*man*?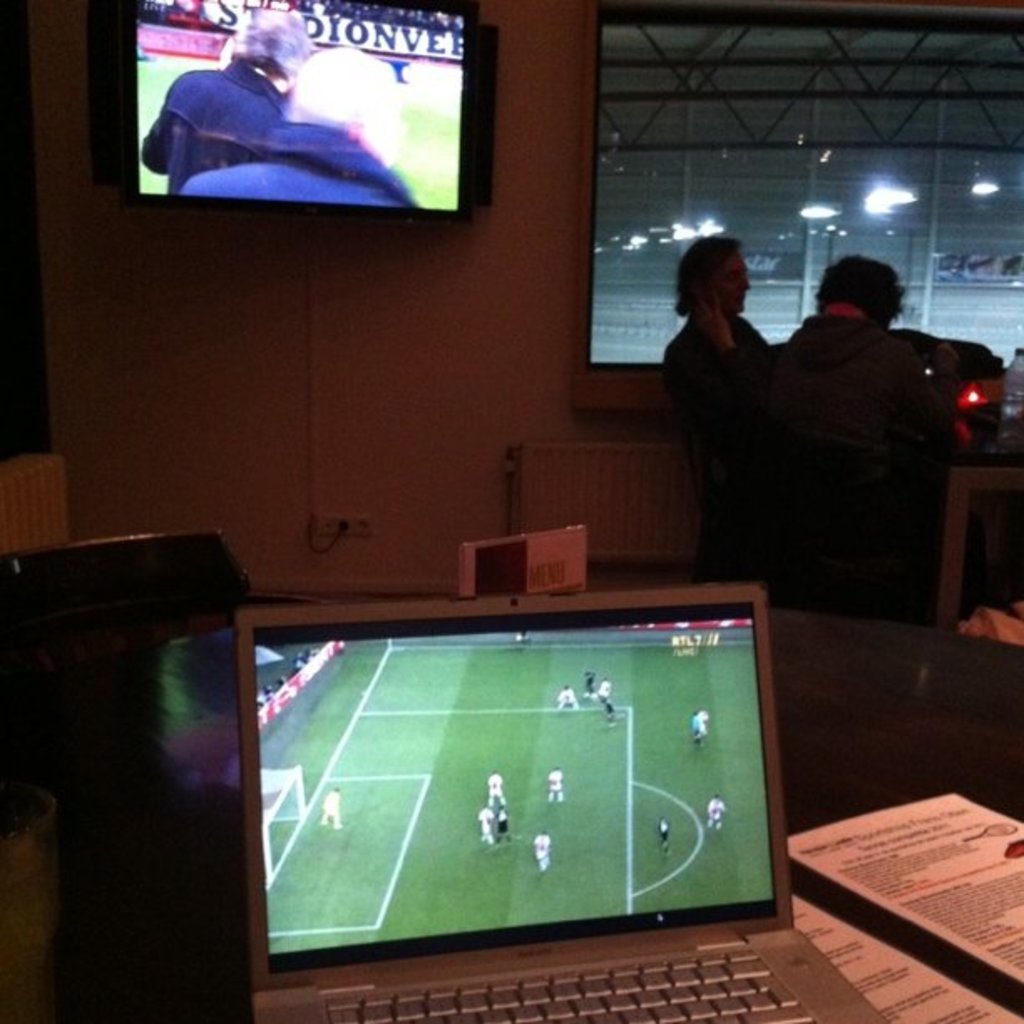
box(494, 800, 512, 842)
